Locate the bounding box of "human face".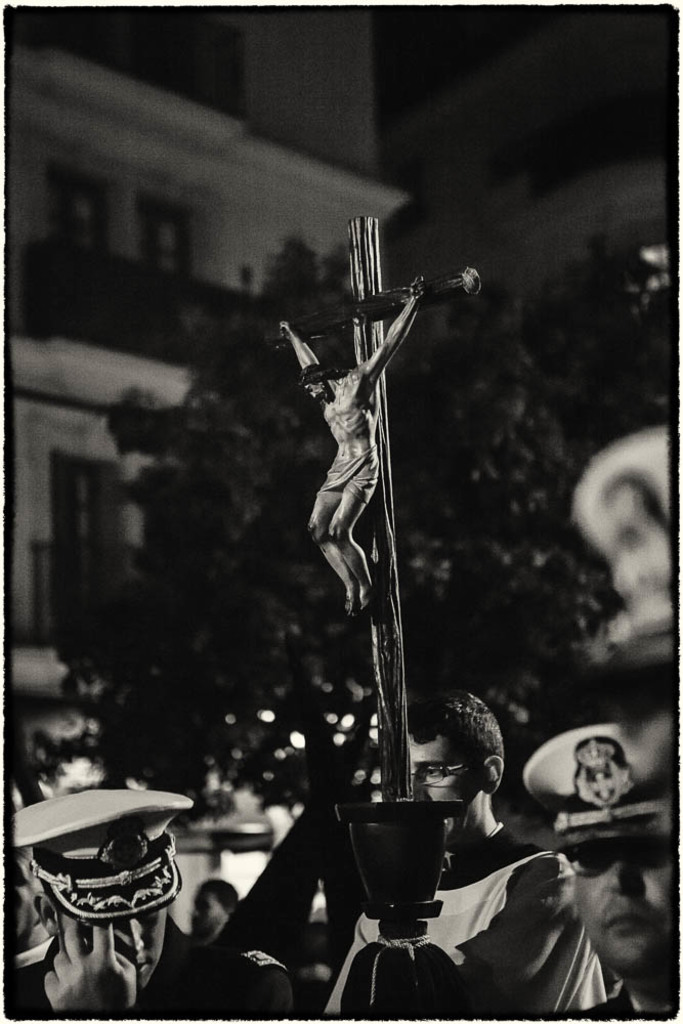
Bounding box: [x1=571, y1=840, x2=676, y2=975].
